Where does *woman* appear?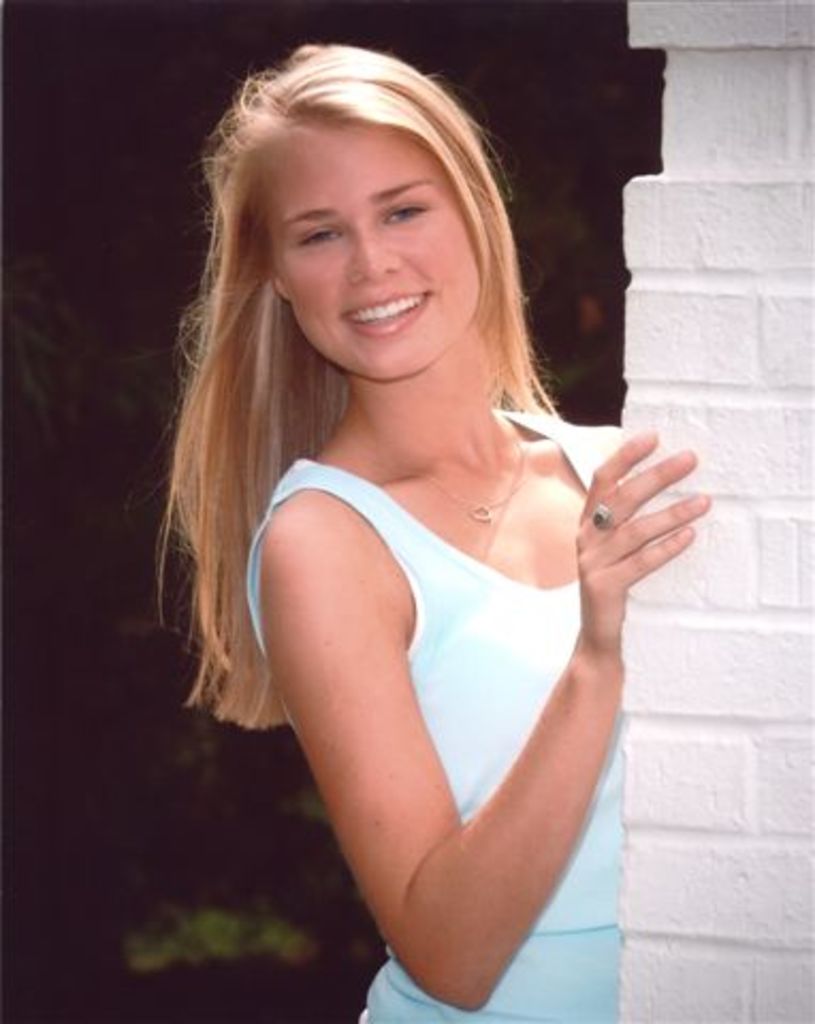
Appears at bbox=(149, 0, 681, 1023).
